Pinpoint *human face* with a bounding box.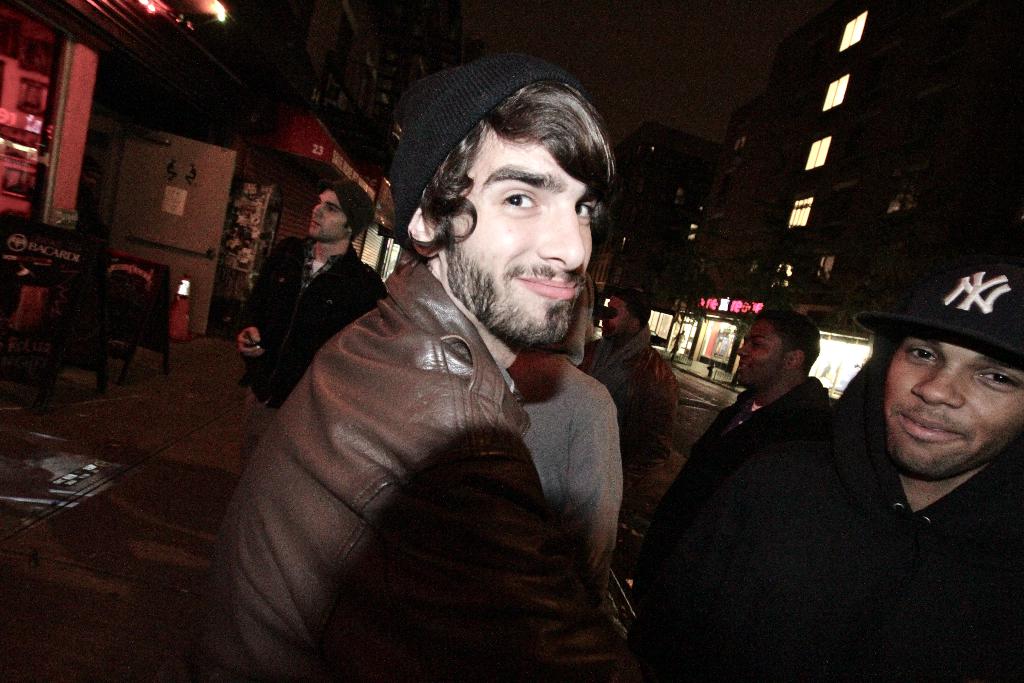
bbox=(728, 324, 780, 391).
